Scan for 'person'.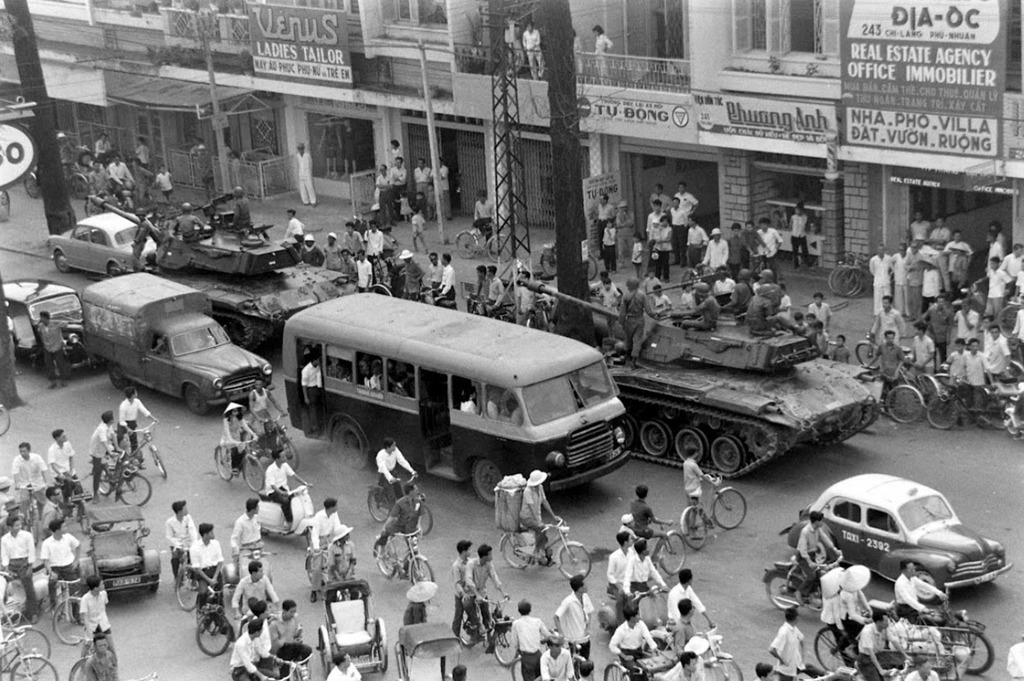
Scan result: pyautogui.locateOnScreen(1011, 302, 1022, 351).
